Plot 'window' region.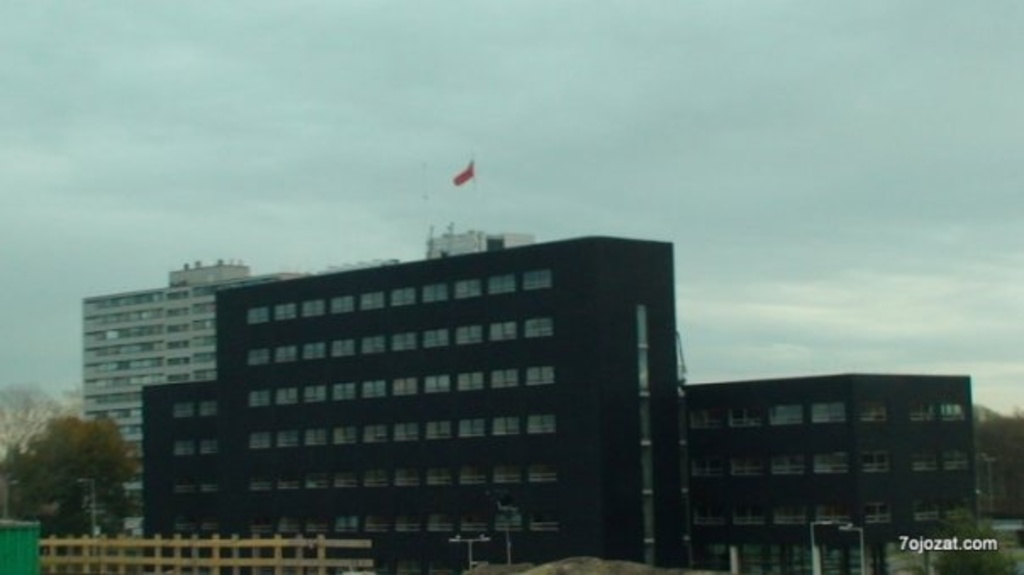
Plotted at x1=485, y1=321, x2=517, y2=343.
